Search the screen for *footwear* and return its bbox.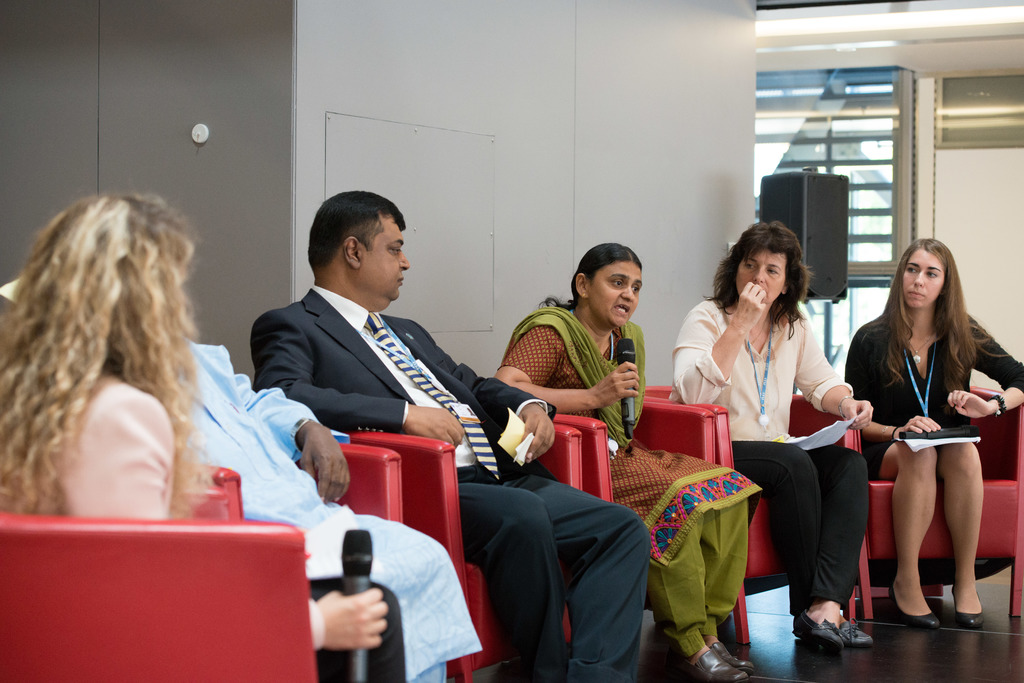
Found: Rect(659, 629, 746, 682).
